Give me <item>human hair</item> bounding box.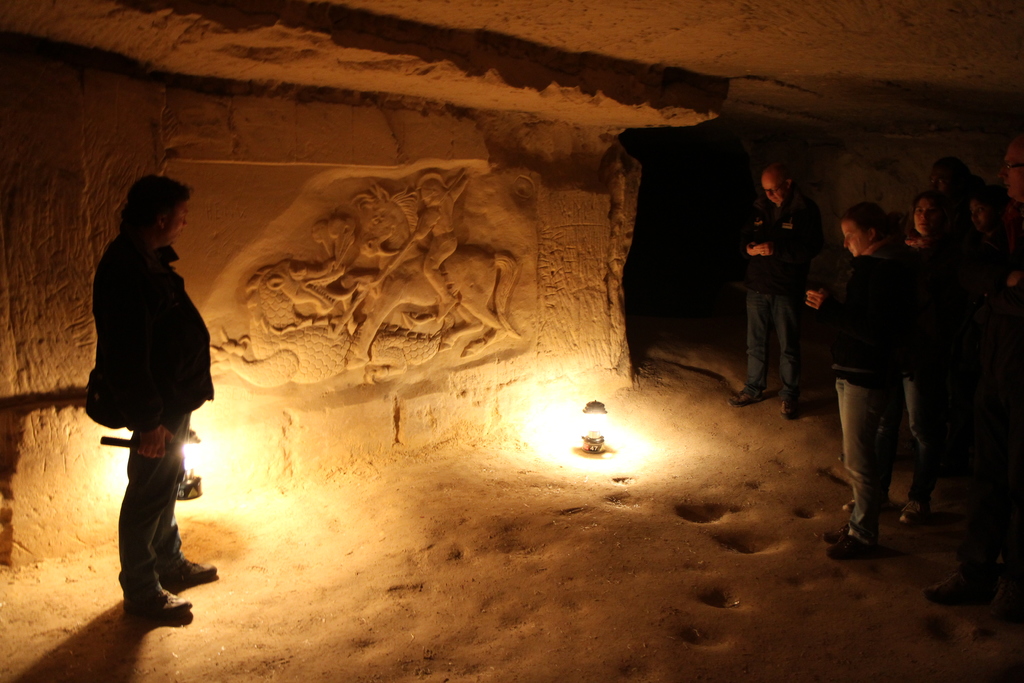
[118,181,183,262].
